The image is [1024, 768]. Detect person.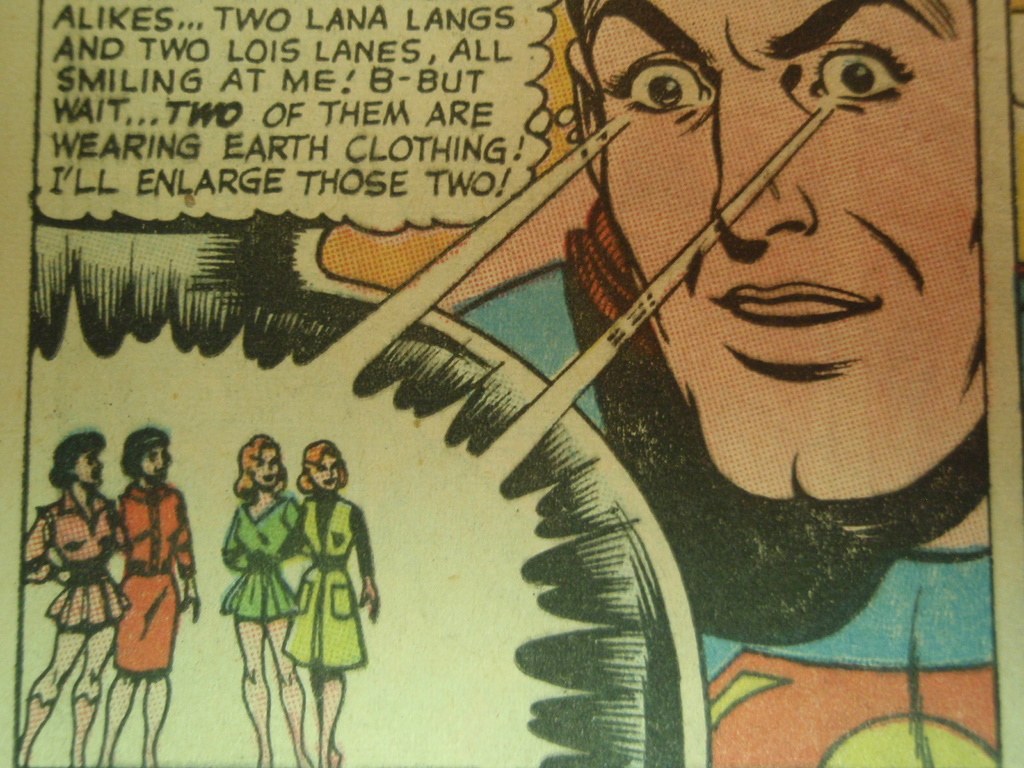
Detection: {"left": 108, "top": 426, "right": 199, "bottom": 766}.
